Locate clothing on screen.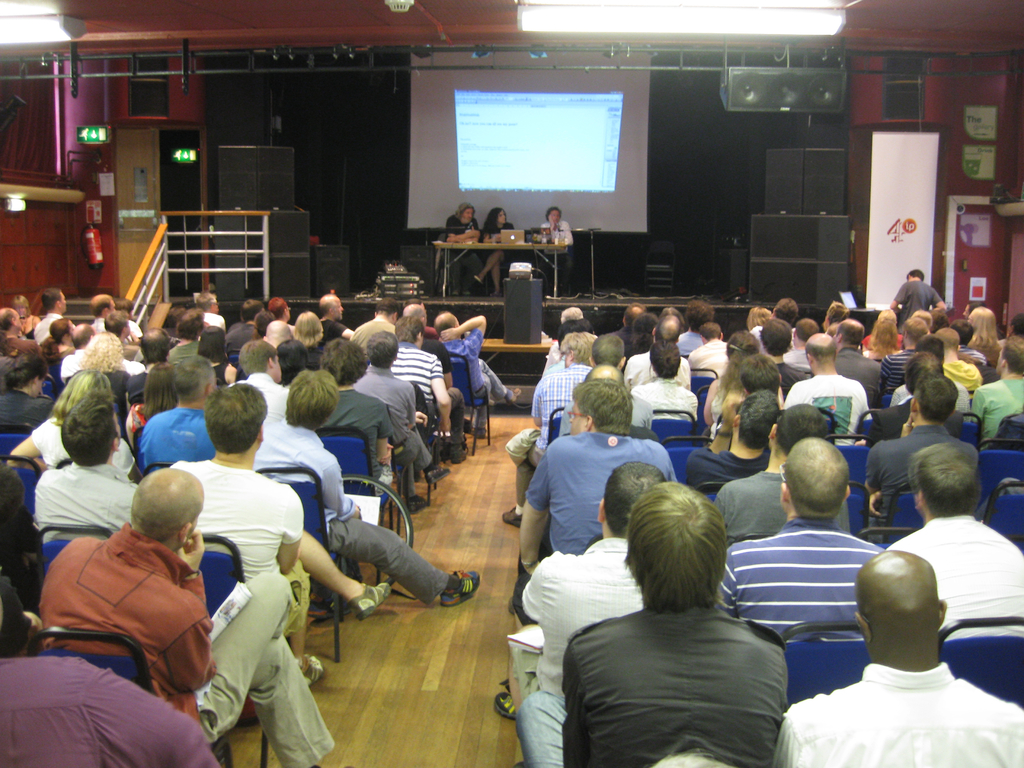
On screen at crop(320, 385, 390, 481).
